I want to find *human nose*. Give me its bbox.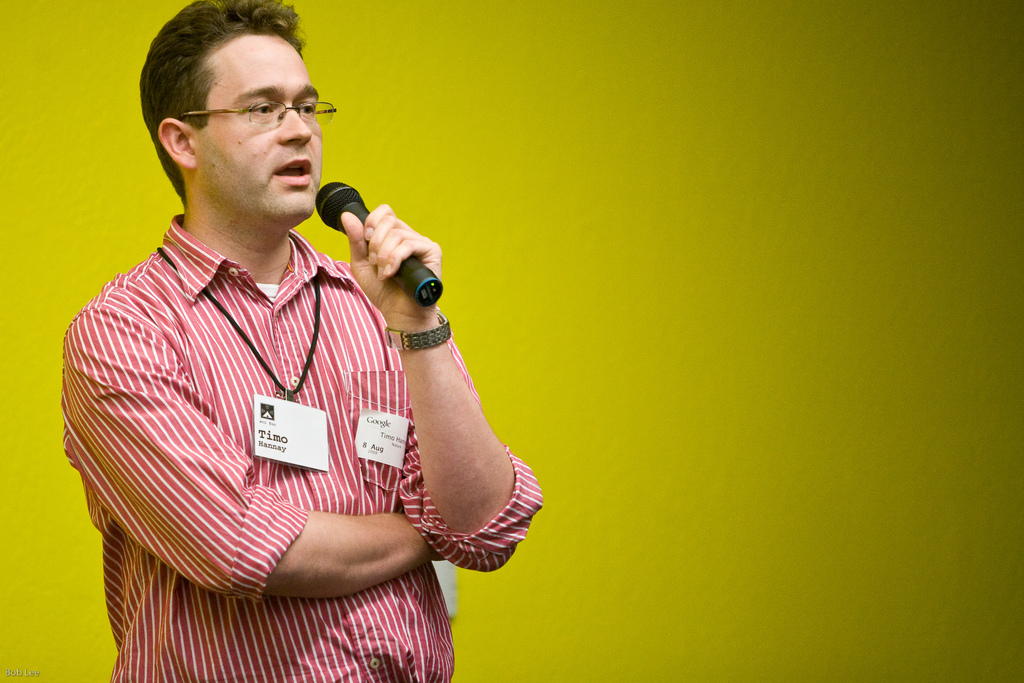
{"x1": 273, "y1": 107, "x2": 312, "y2": 146}.
